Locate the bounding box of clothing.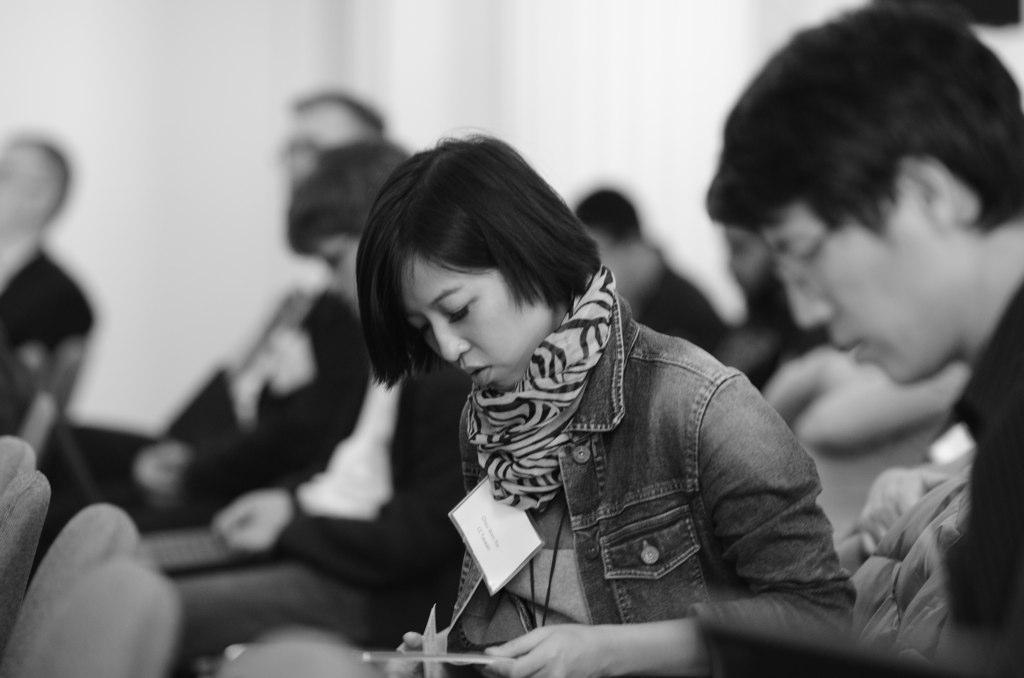
Bounding box: <bbox>958, 281, 1023, 638</bbox>.
